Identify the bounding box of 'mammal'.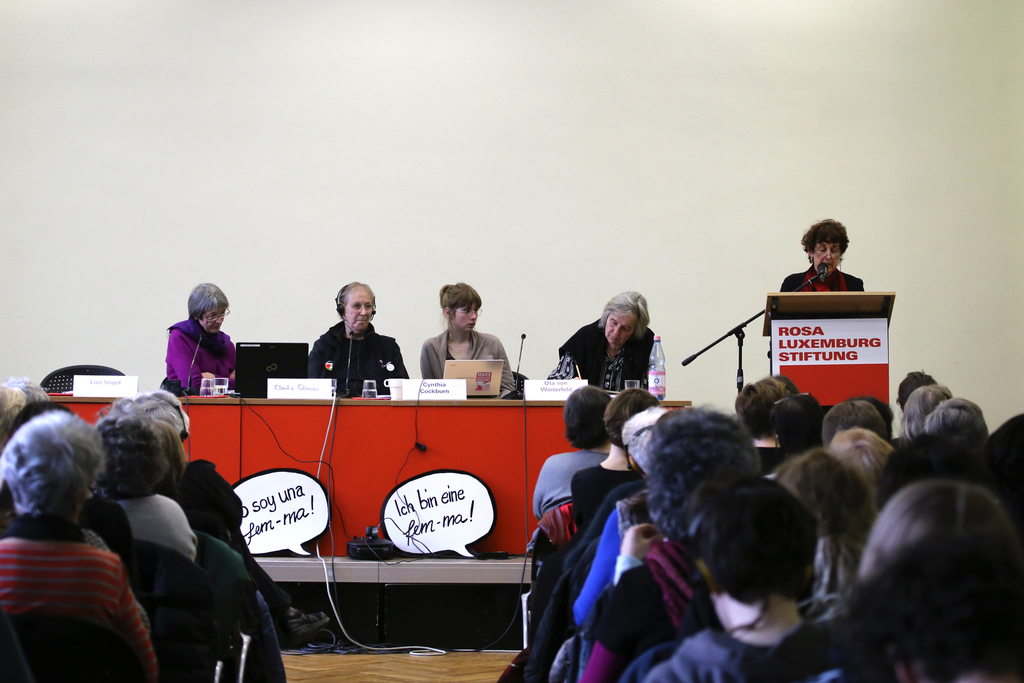
bbox(165, 281, 241, 394).
